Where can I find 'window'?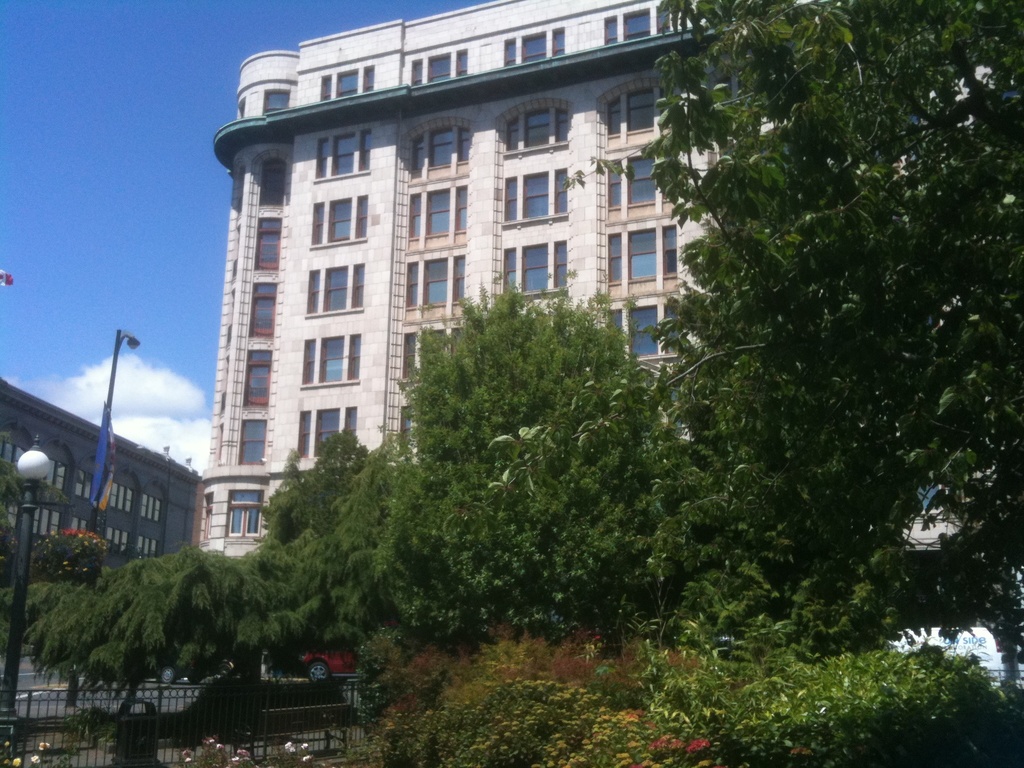
You can find it at (x1=353, y1=262, x2=365, y2=308).
